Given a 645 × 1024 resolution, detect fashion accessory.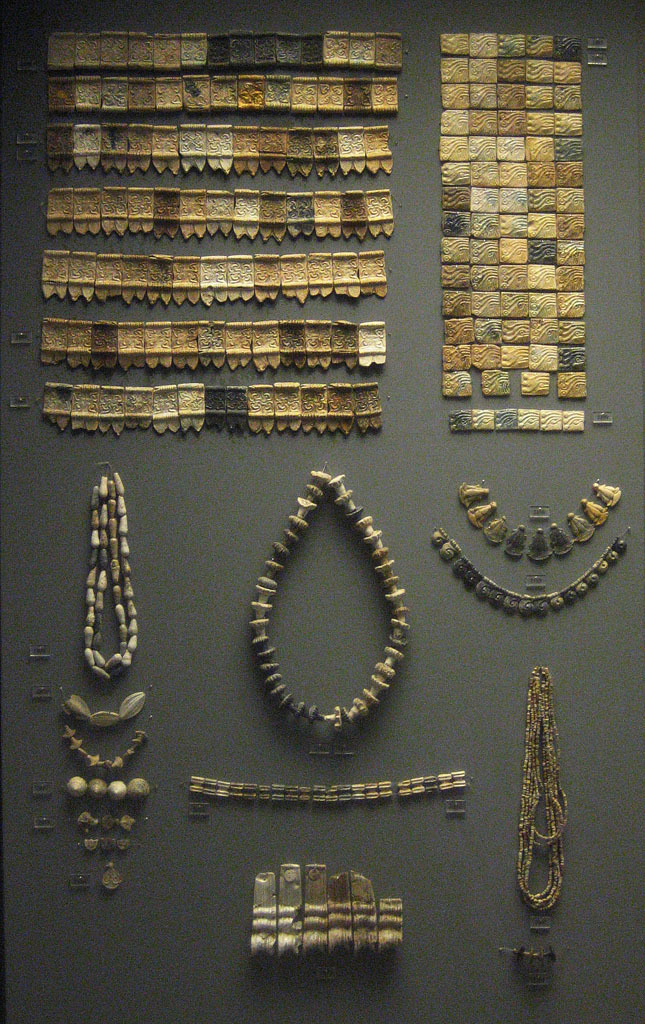
bbox=(72, 810, 134, 832).
